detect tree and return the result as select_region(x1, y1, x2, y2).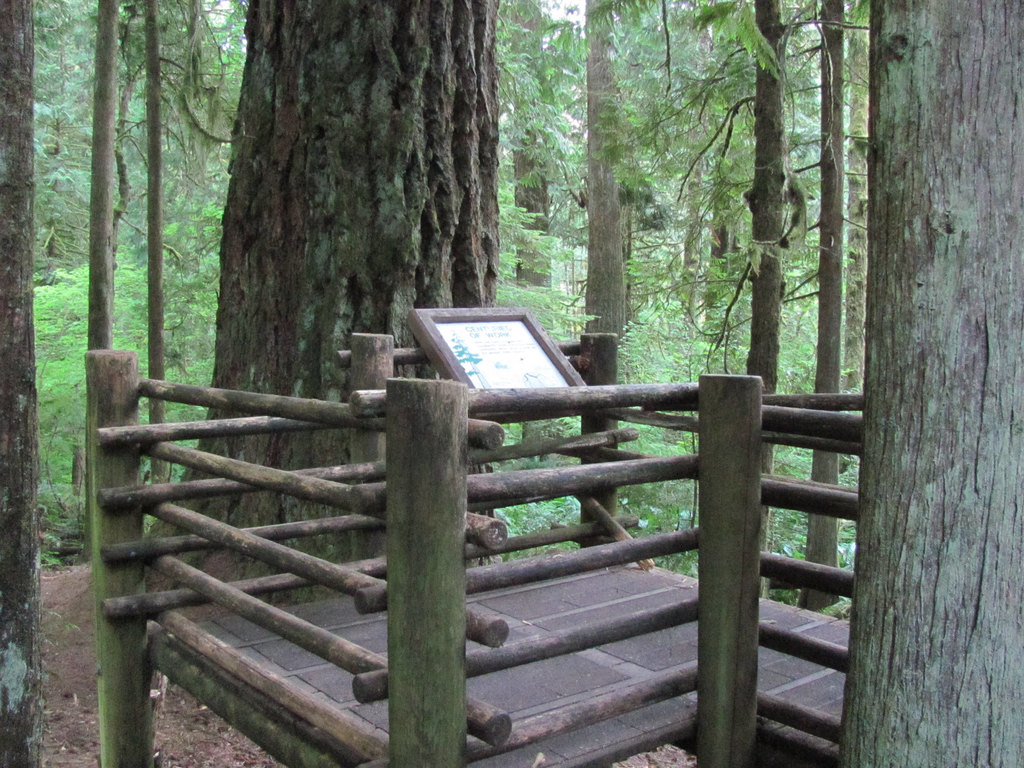
select_region(0, 0, 250, 767).
